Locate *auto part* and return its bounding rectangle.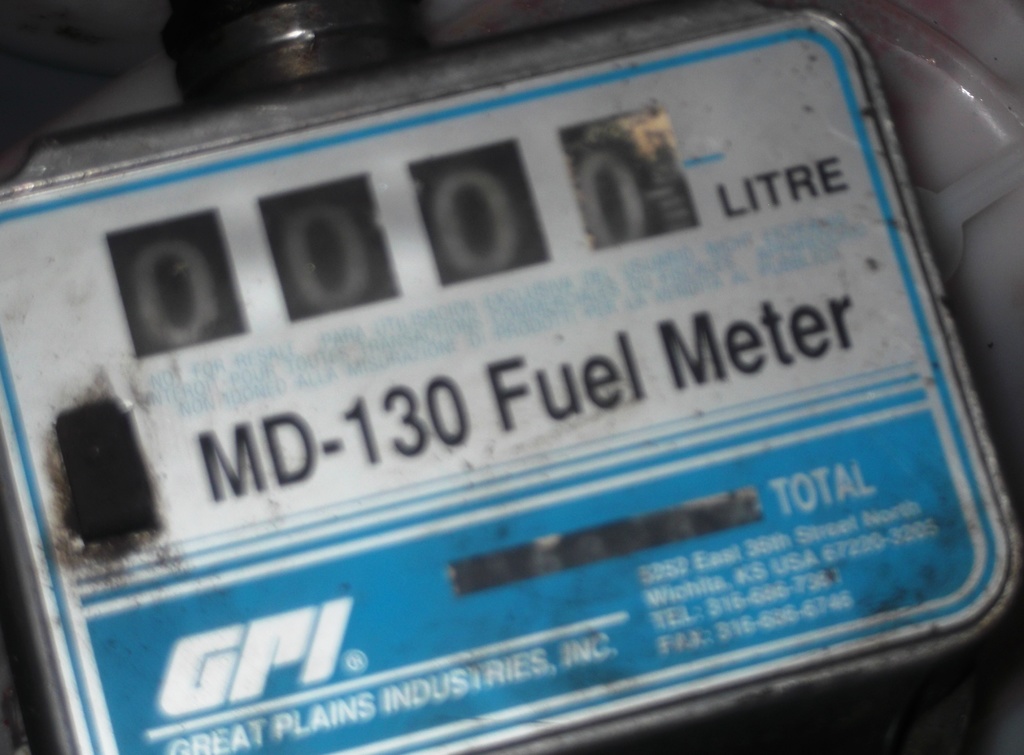
0/0/1023/754.
